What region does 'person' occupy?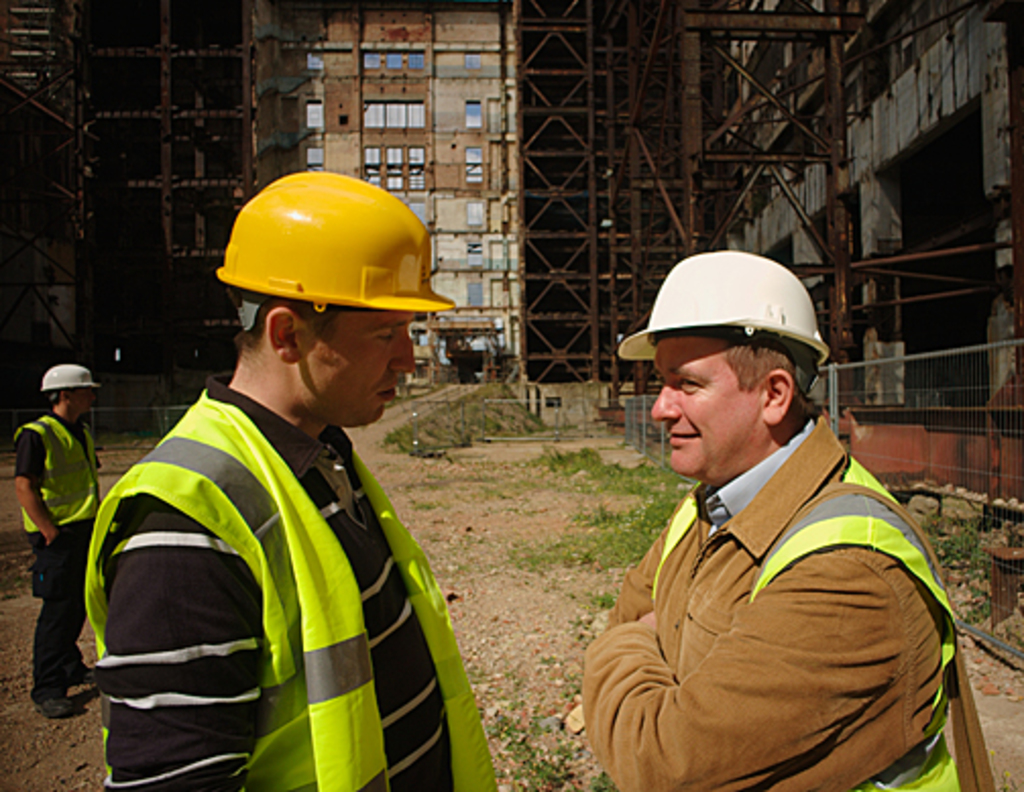
bbox=(12, 364, 104, 719).
